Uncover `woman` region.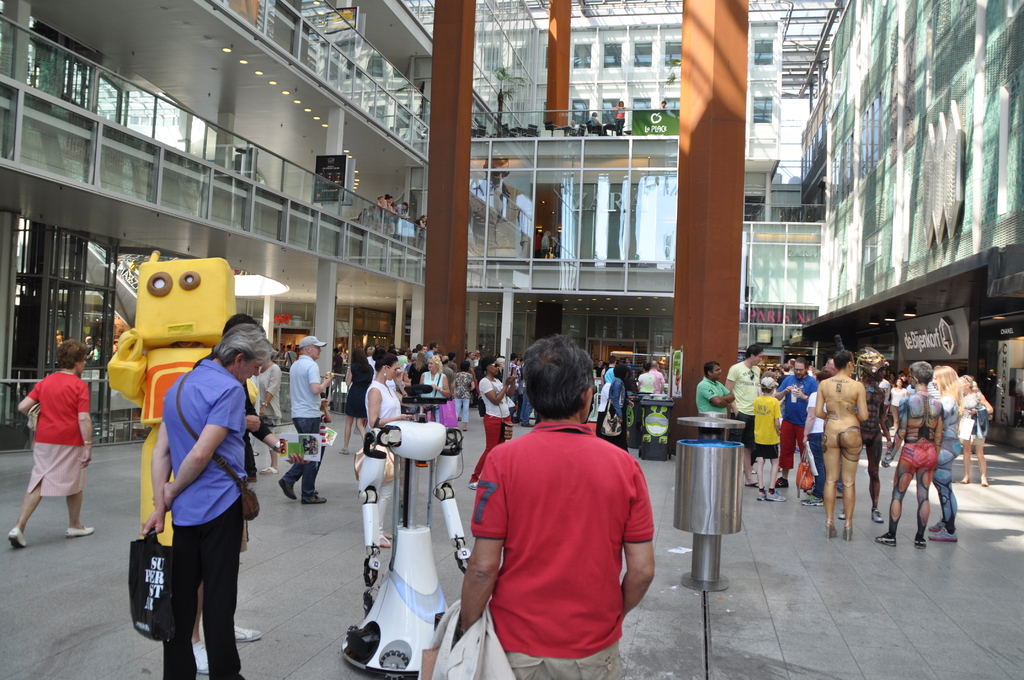
Uncovered: {"x1": 6, "y1": 341, "x2": 95, "y2": 556}.
